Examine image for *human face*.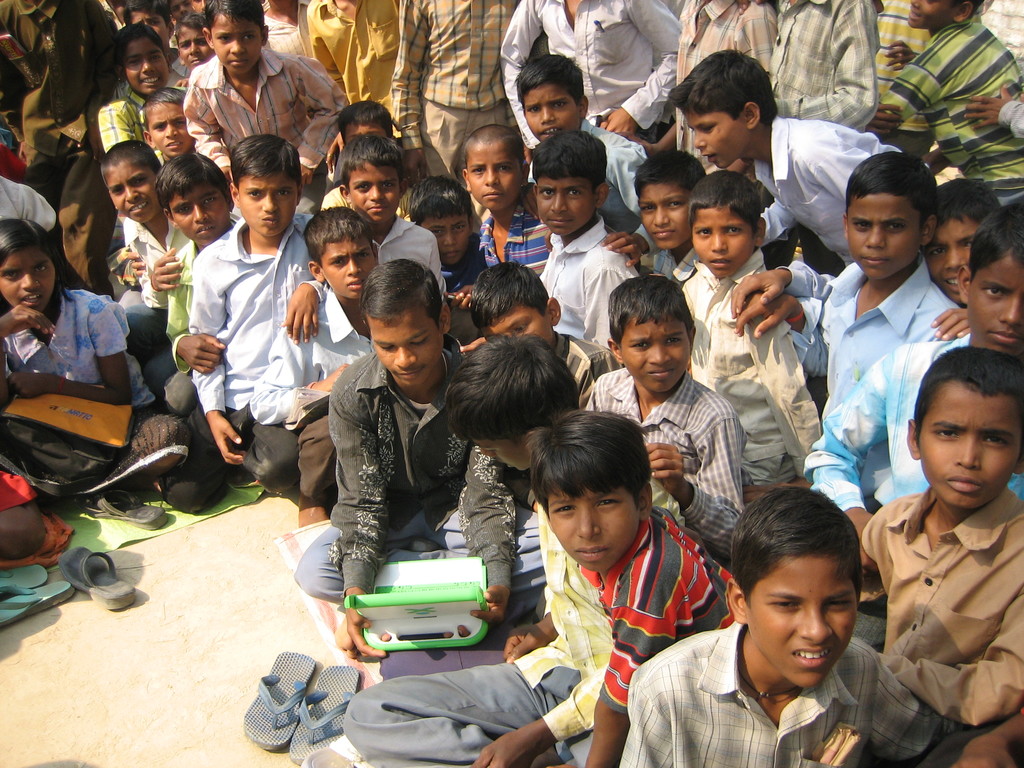
Examination result: (636,181,694,247).
